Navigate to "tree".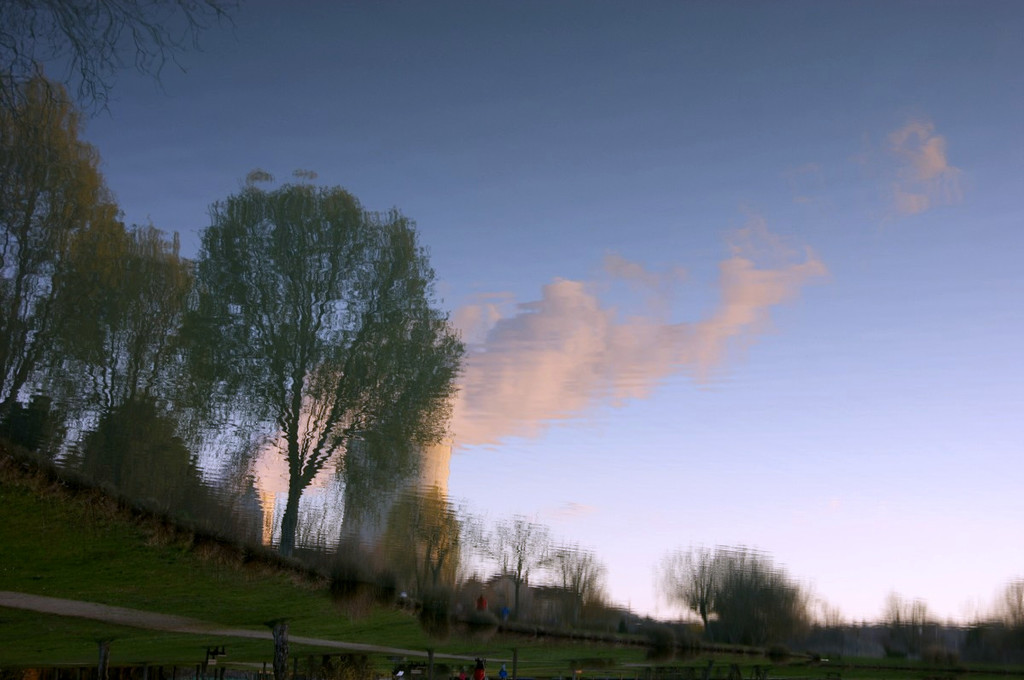
Navigation target: x1=0 y1=0 x2=252 y2=131.
